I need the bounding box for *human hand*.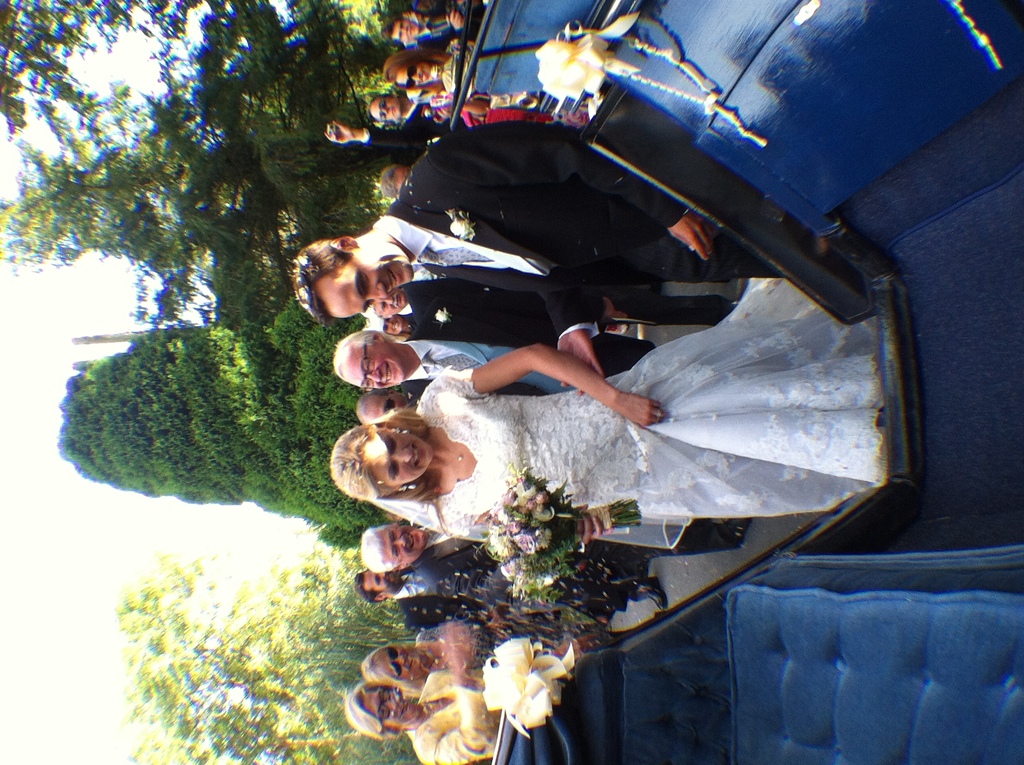
Here it is: [445,7,466,32].
